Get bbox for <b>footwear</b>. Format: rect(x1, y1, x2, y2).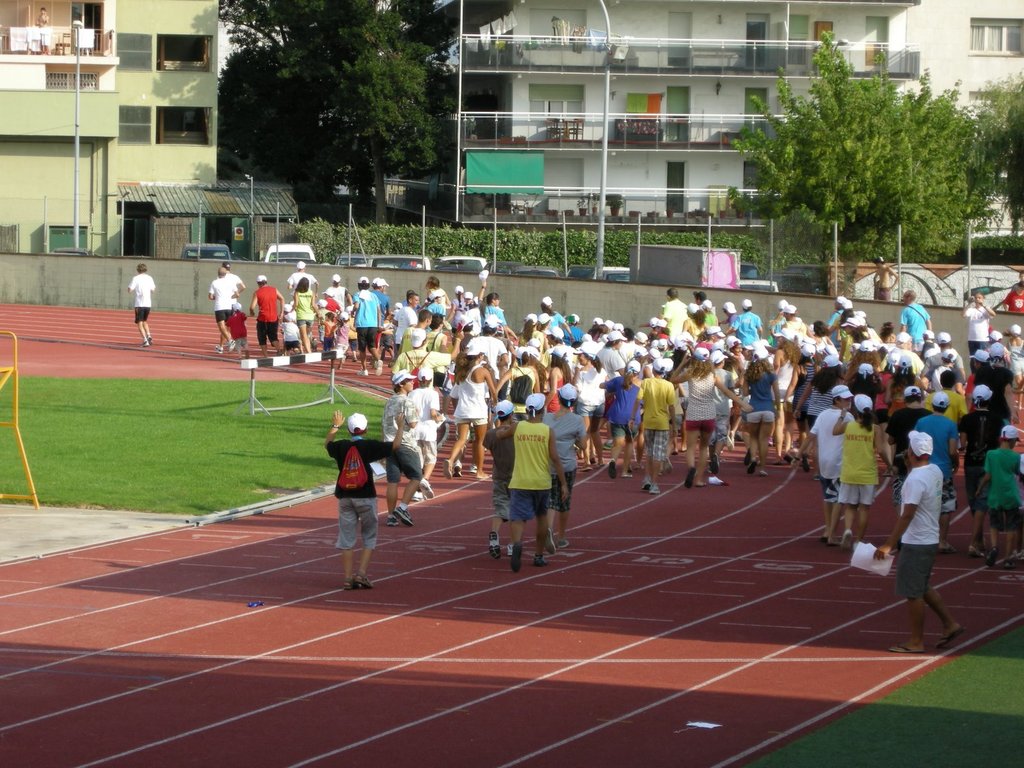
rect(800, 456, 809, 471).
